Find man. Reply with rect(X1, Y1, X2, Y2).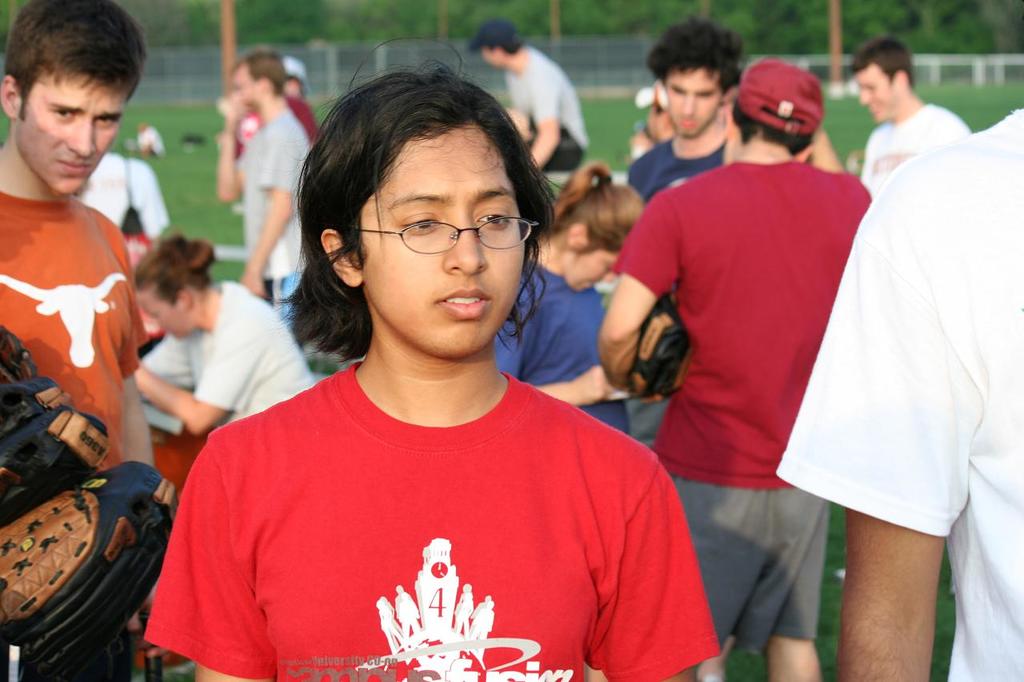
rect(846, 36, 969, 209).
